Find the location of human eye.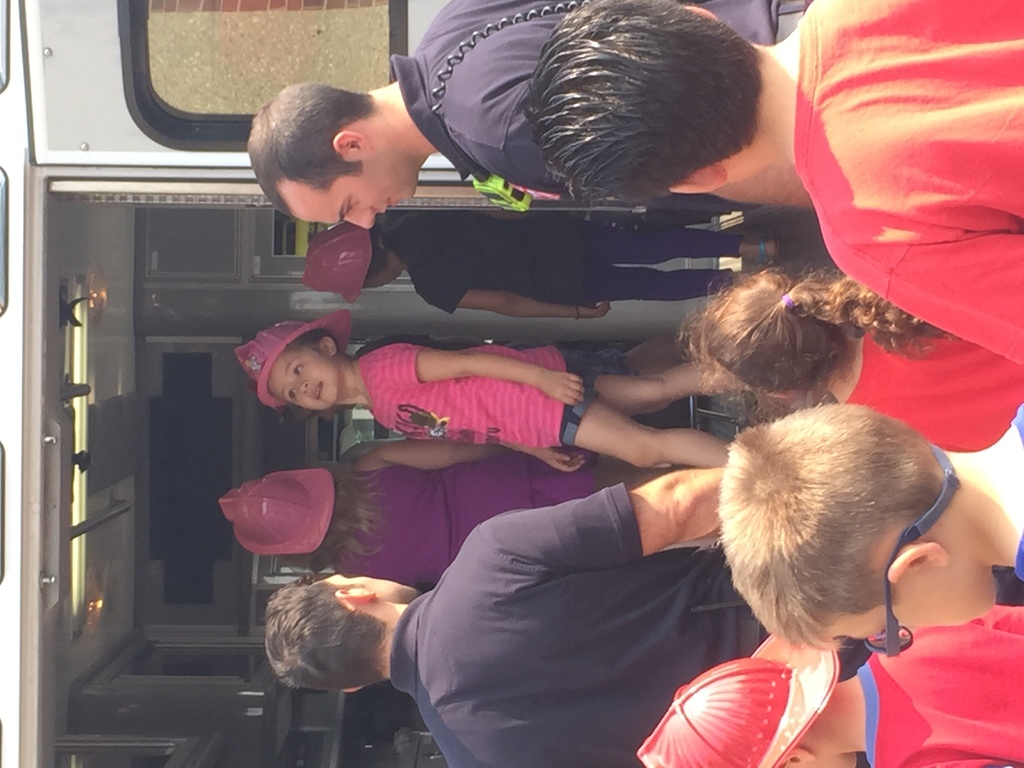
Location: bbox(290, 387, 298, 406).
